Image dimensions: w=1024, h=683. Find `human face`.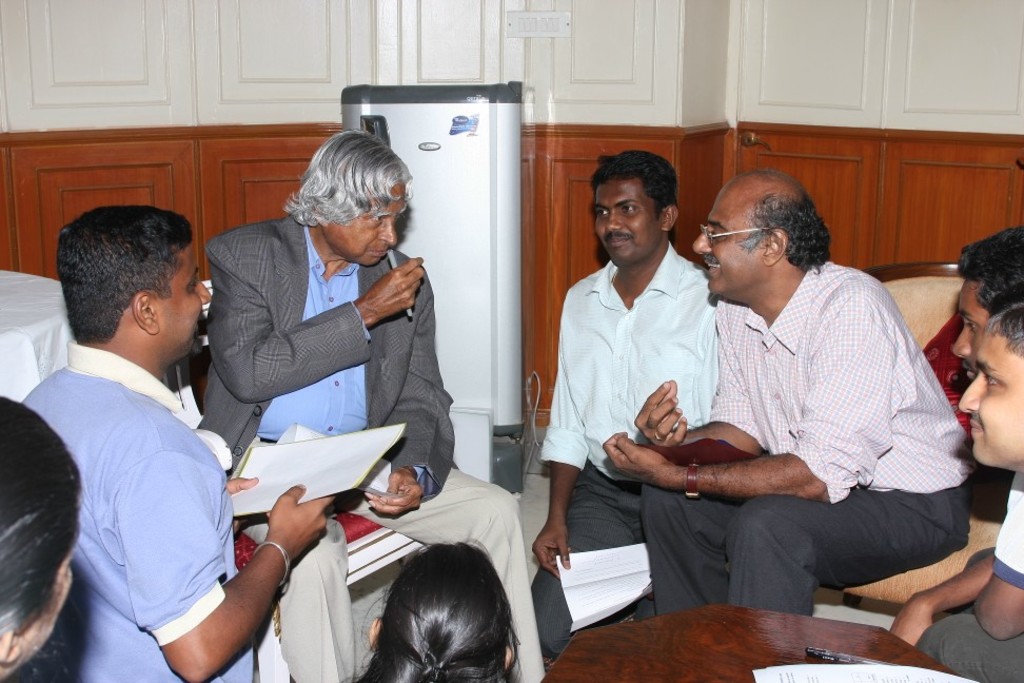
[328,183,408,267].
